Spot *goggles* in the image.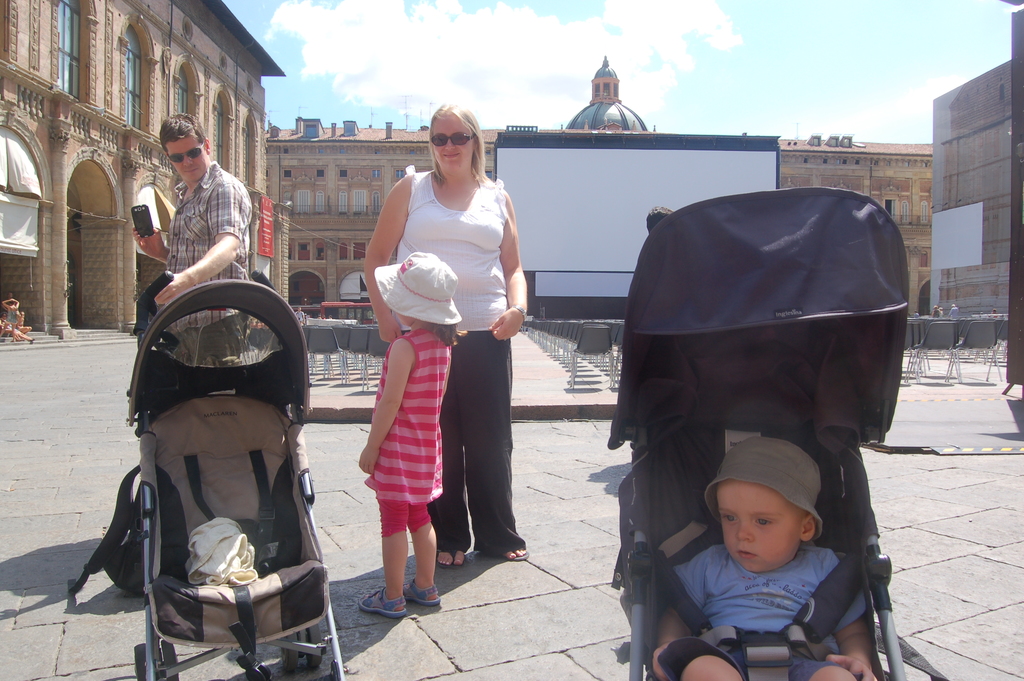
*goggles* found at 428, 131, 476, 147.
